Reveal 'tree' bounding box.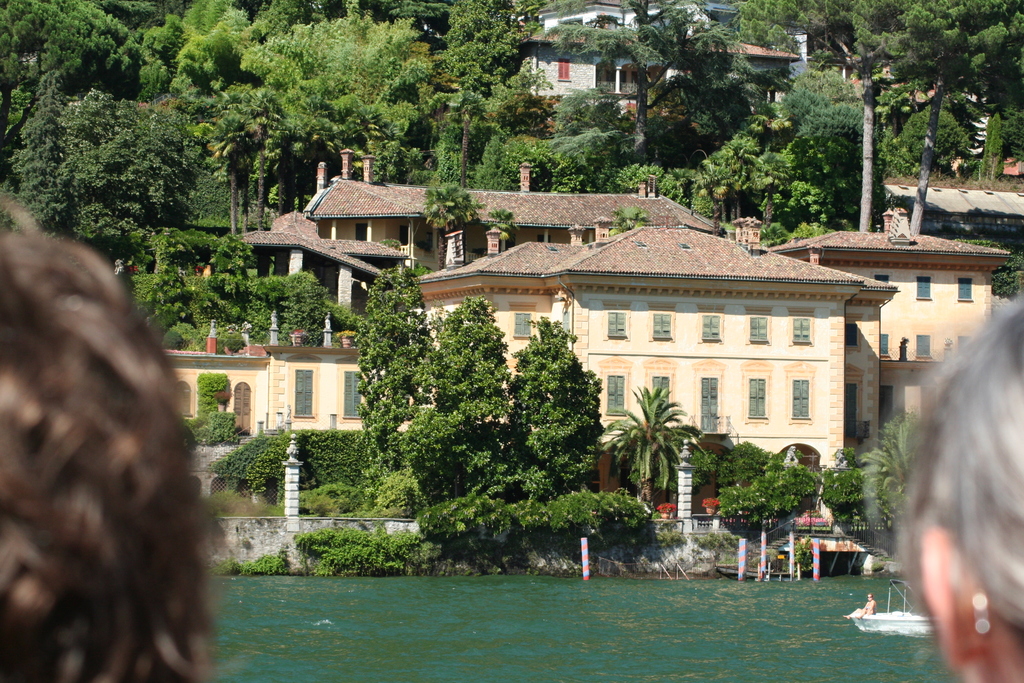
Revealed: (x1=597, y1=386, x2=701, y2=522).
